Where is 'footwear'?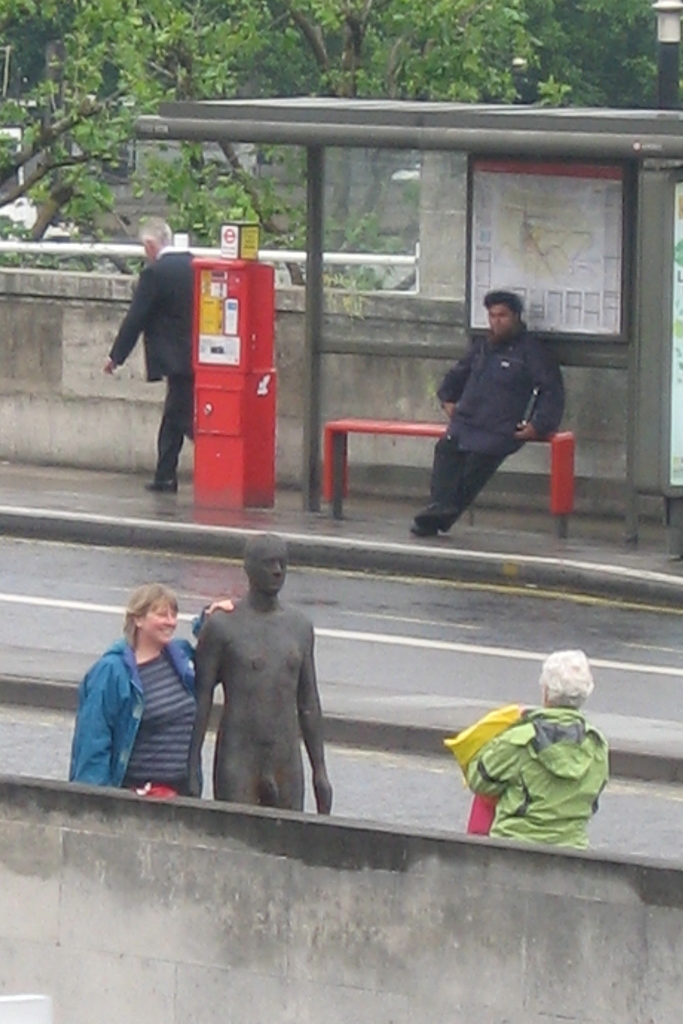
detection(147, 477, 184, 494).
